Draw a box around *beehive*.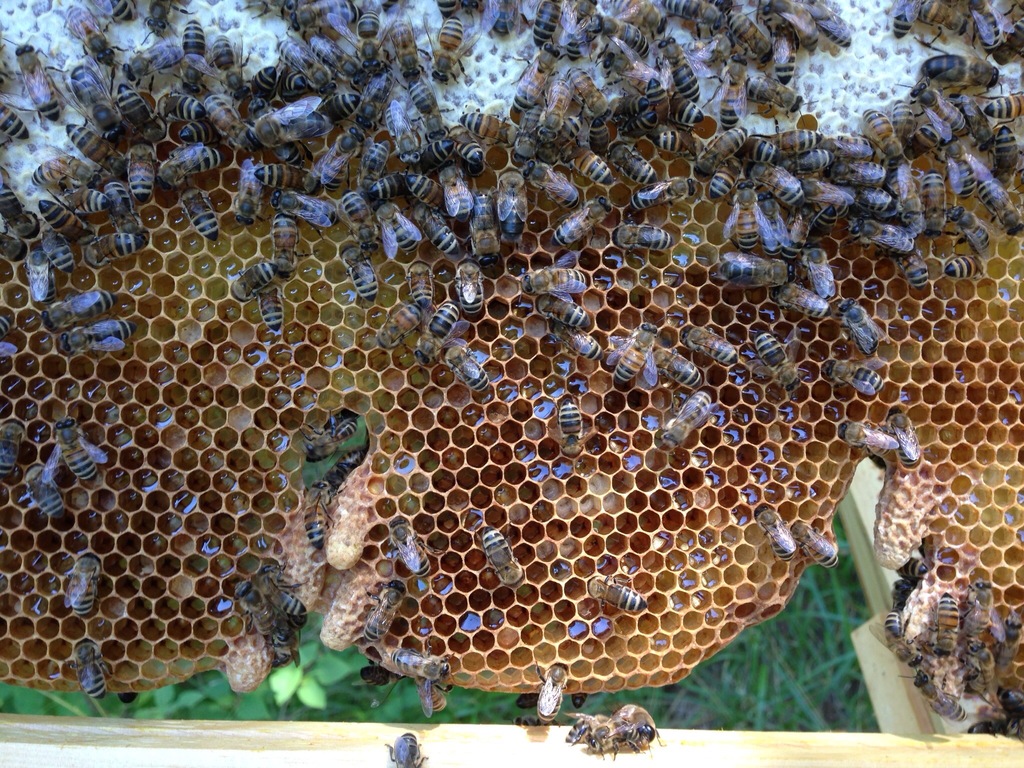
box=[0, 0, 1023, 767].
